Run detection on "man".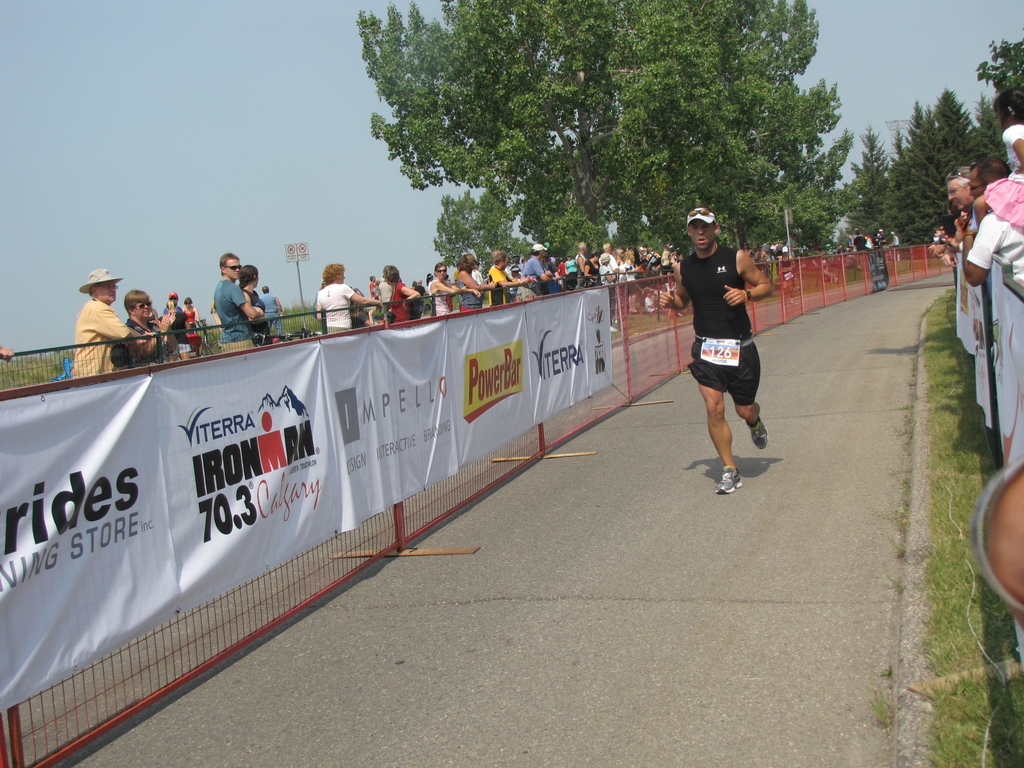
Result: 369, 275, 378, 296.
